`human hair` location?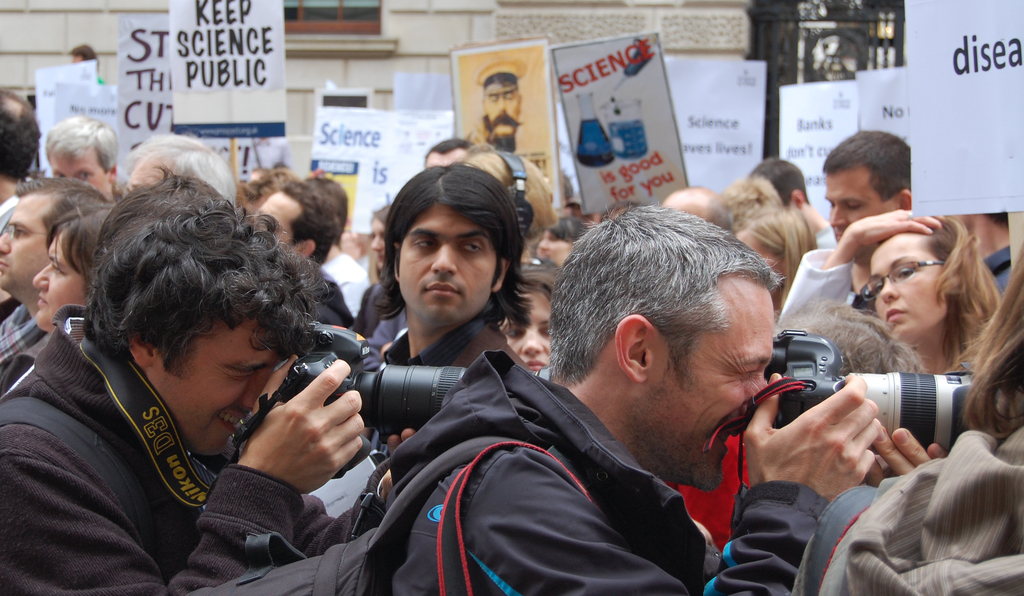
l=19, t=183, r=109, b=235
